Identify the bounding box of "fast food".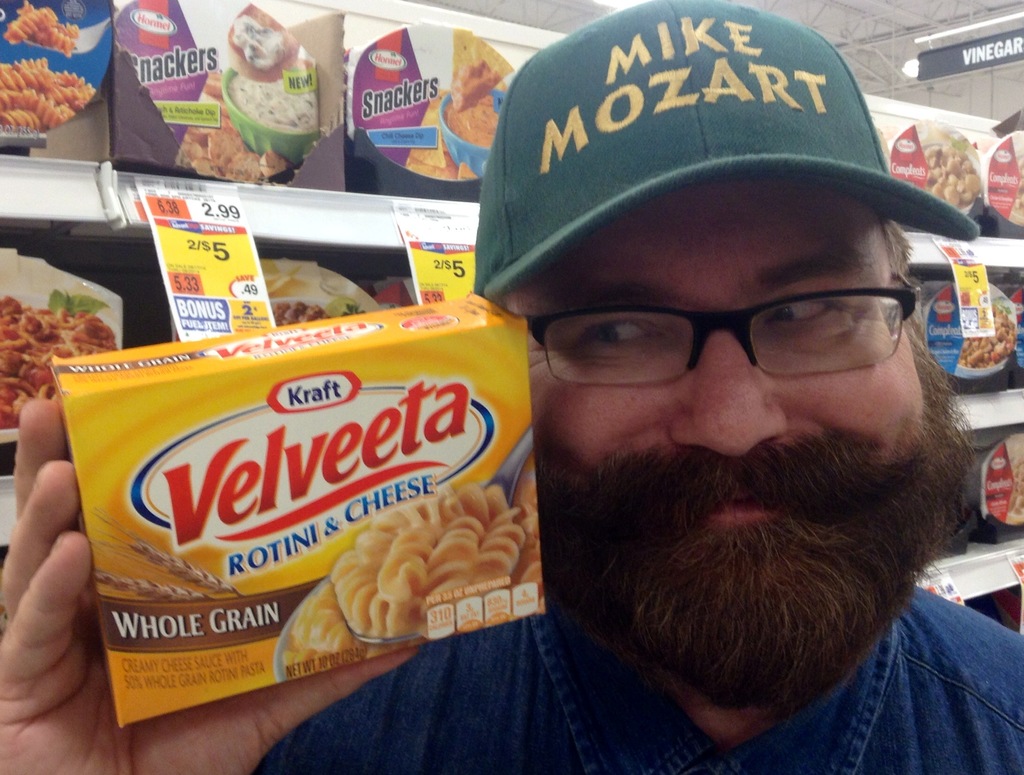
(left=0, top=58, right=96, bottom=134).
